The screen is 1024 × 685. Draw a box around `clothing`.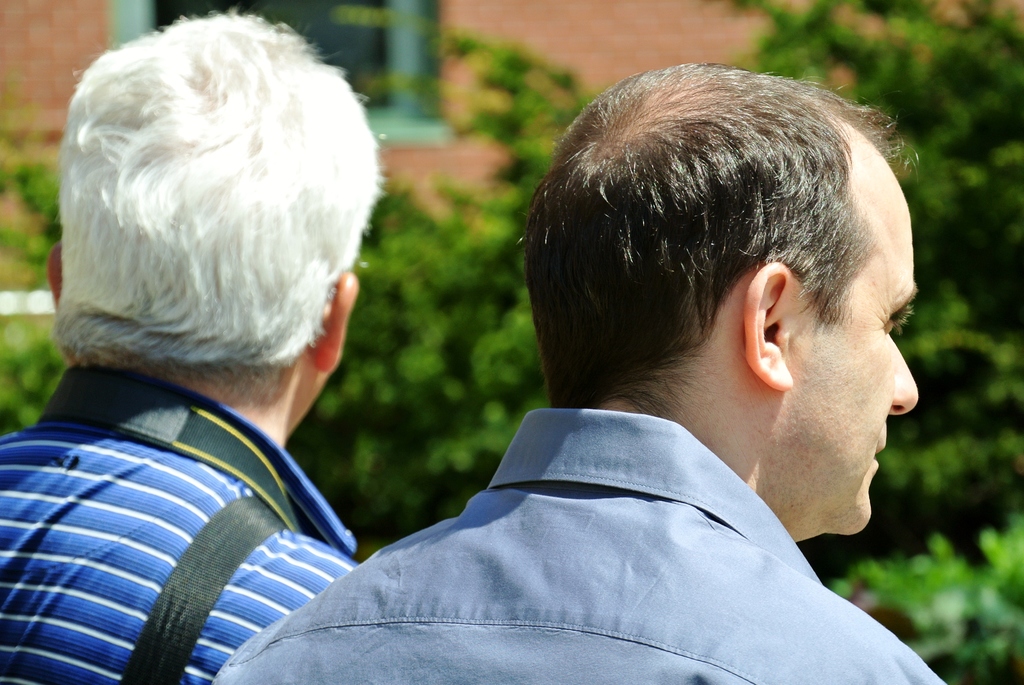
220 374 932 684.
